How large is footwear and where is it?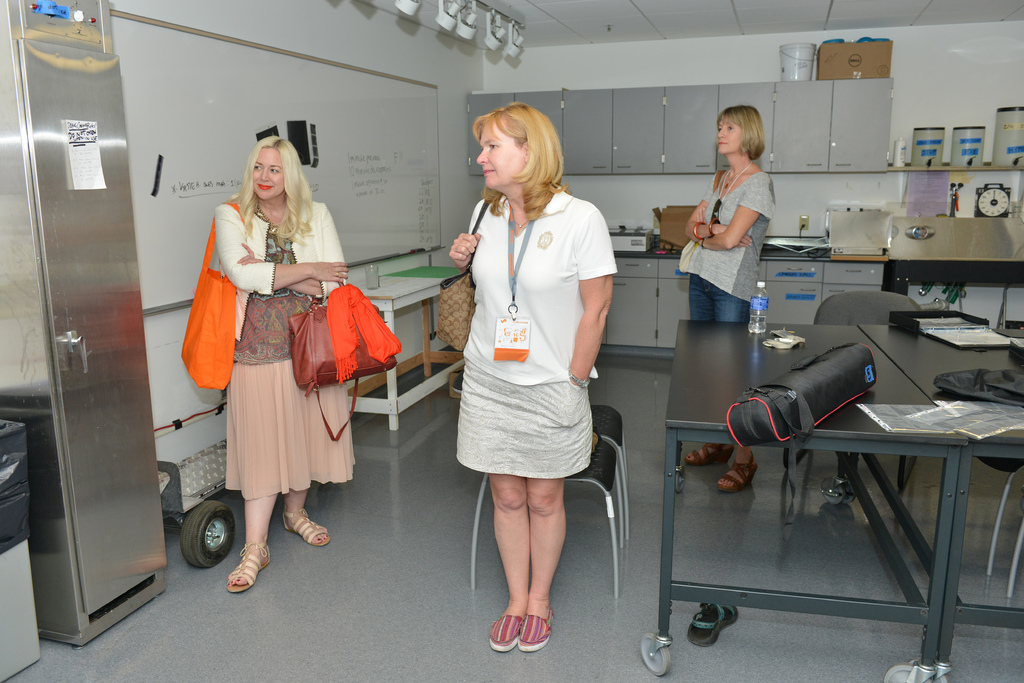
Bounding box: 518 604 556 648.
